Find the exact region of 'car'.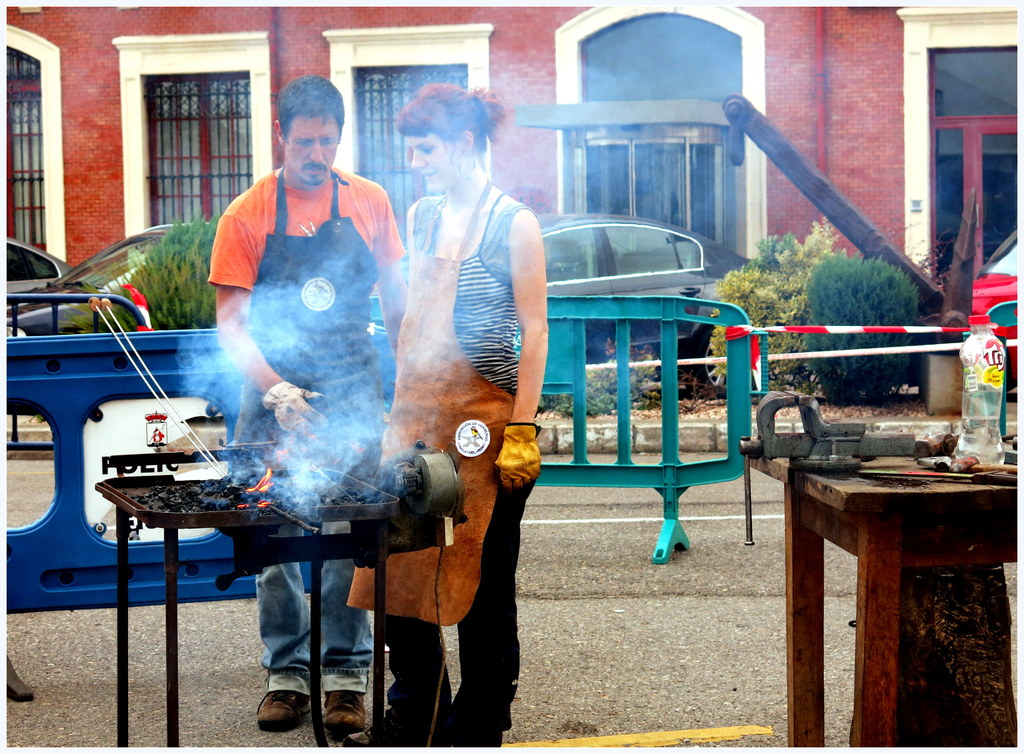
Exact region: x1=3 y1=222 x2=207 y2=340.
